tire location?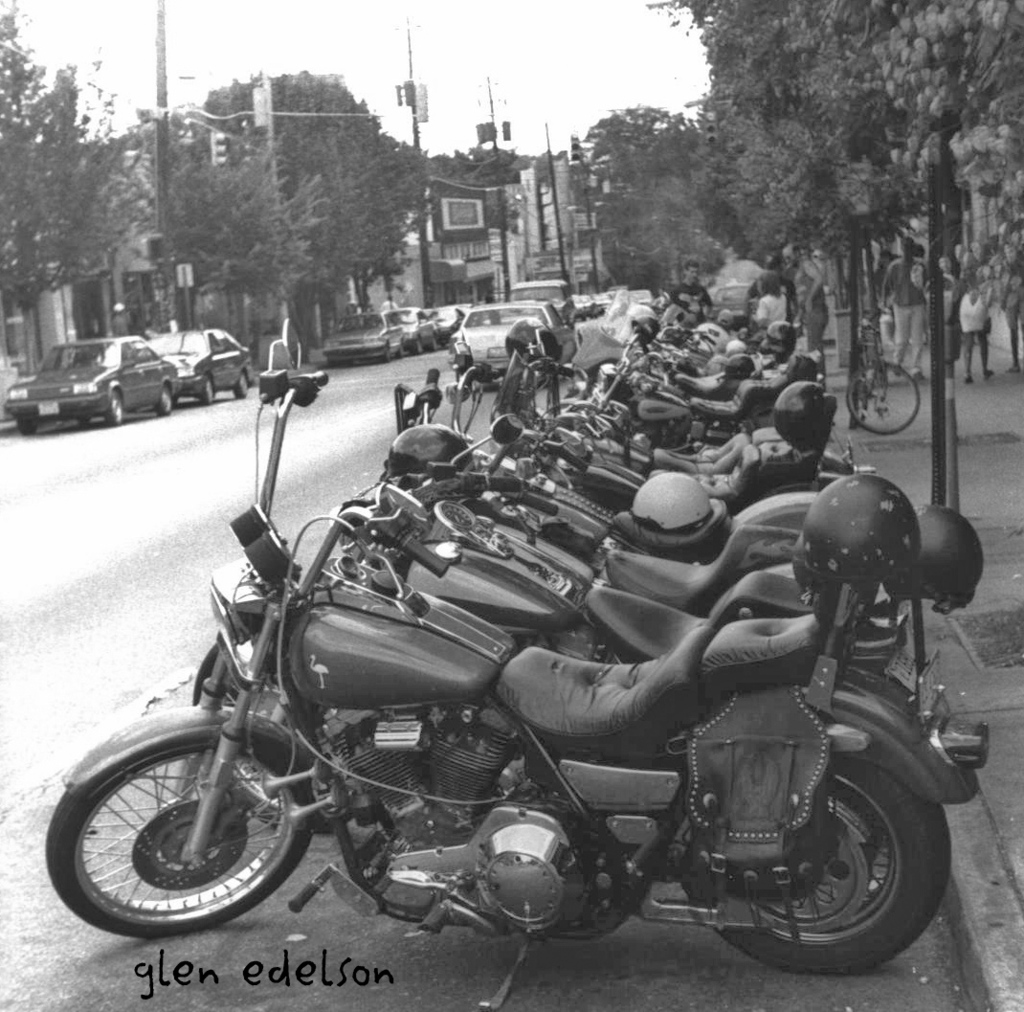
<region>16, 417, 37, 436</region>
